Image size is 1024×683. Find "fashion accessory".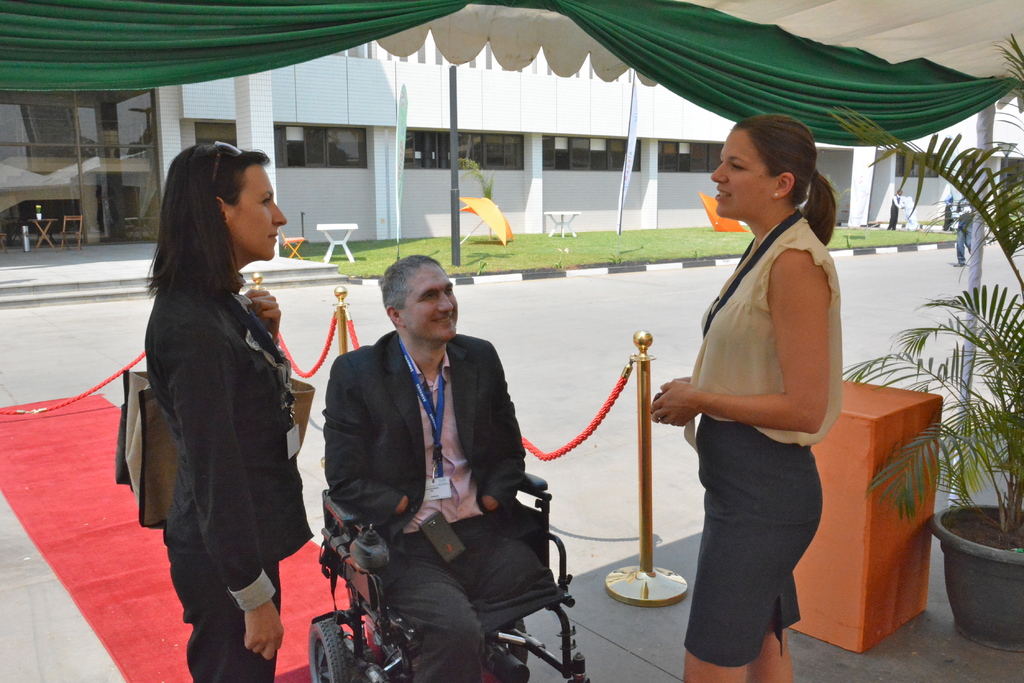
{"x1": 212, "y1": 141, "x2": 245, "y2": 193}.
